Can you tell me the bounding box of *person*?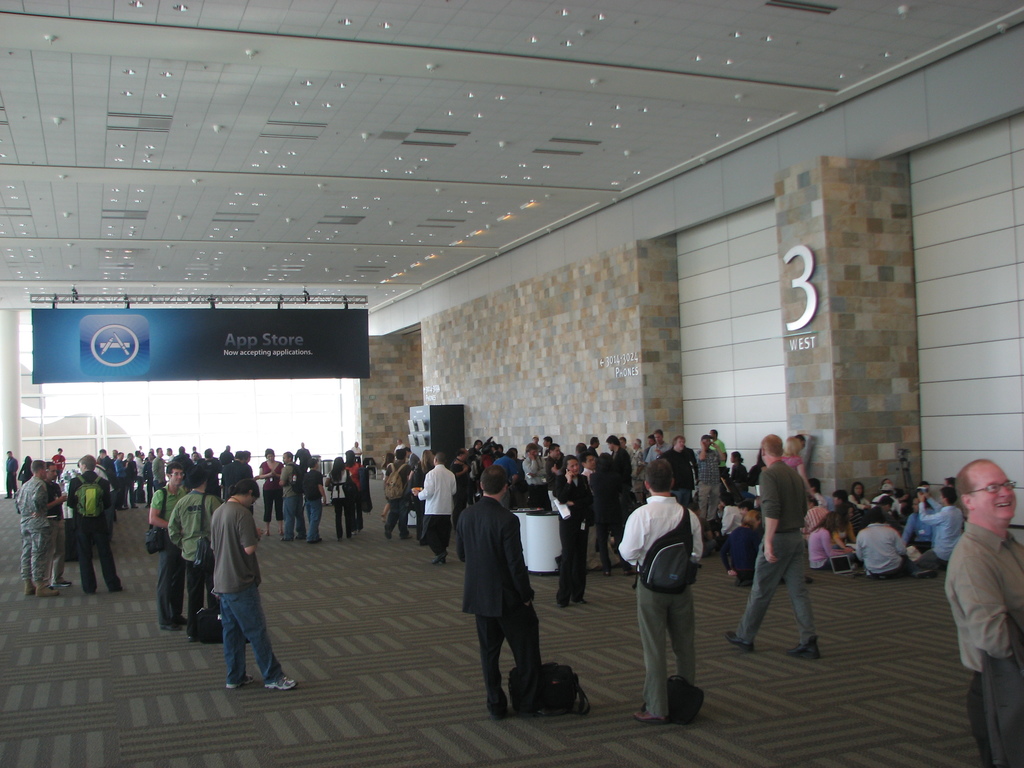
box(857, 502, 900, 579).
